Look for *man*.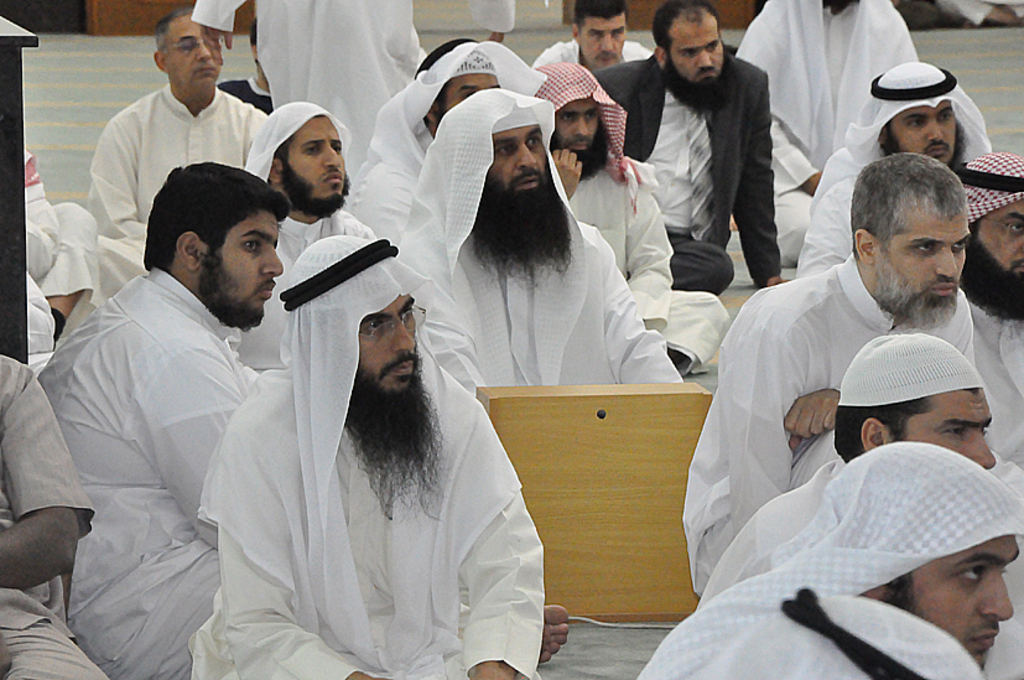
Found: 342,40,547,246.
